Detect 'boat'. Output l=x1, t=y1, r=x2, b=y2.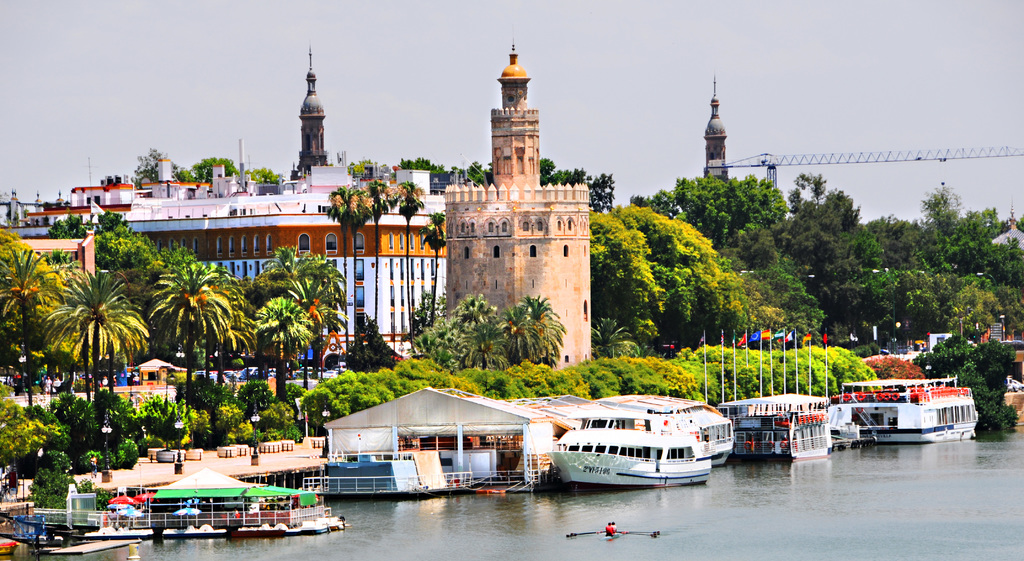
l=826, t=359, r=979, b=443.
